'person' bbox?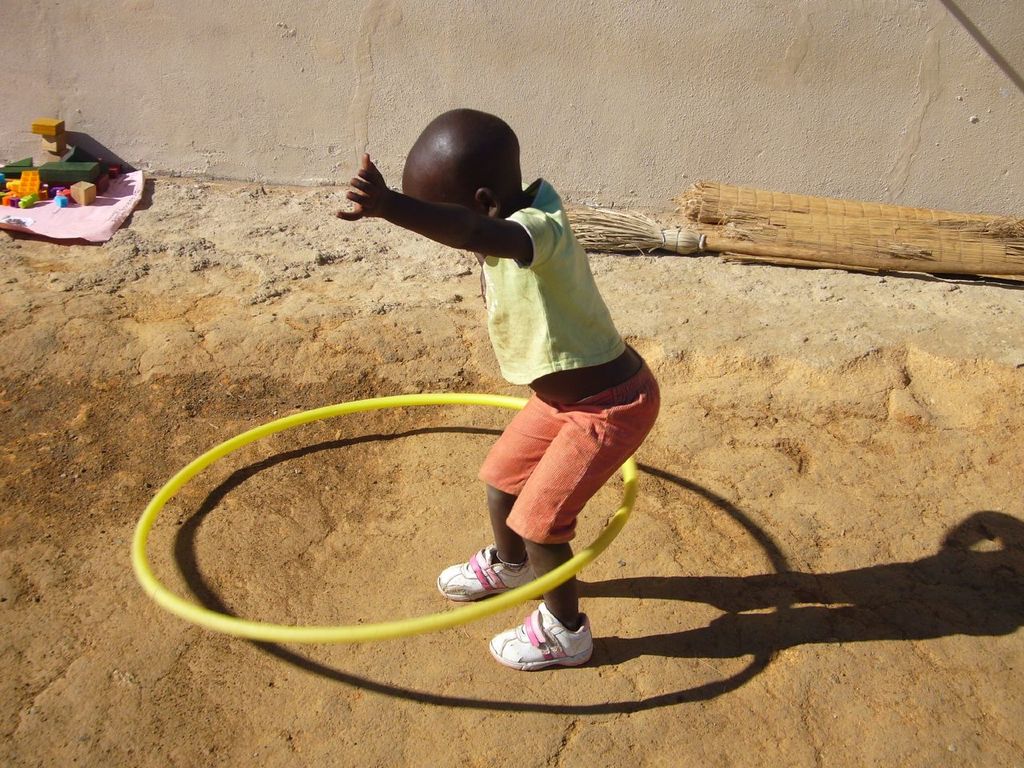
bbox=[334, 110, 661, 672]
